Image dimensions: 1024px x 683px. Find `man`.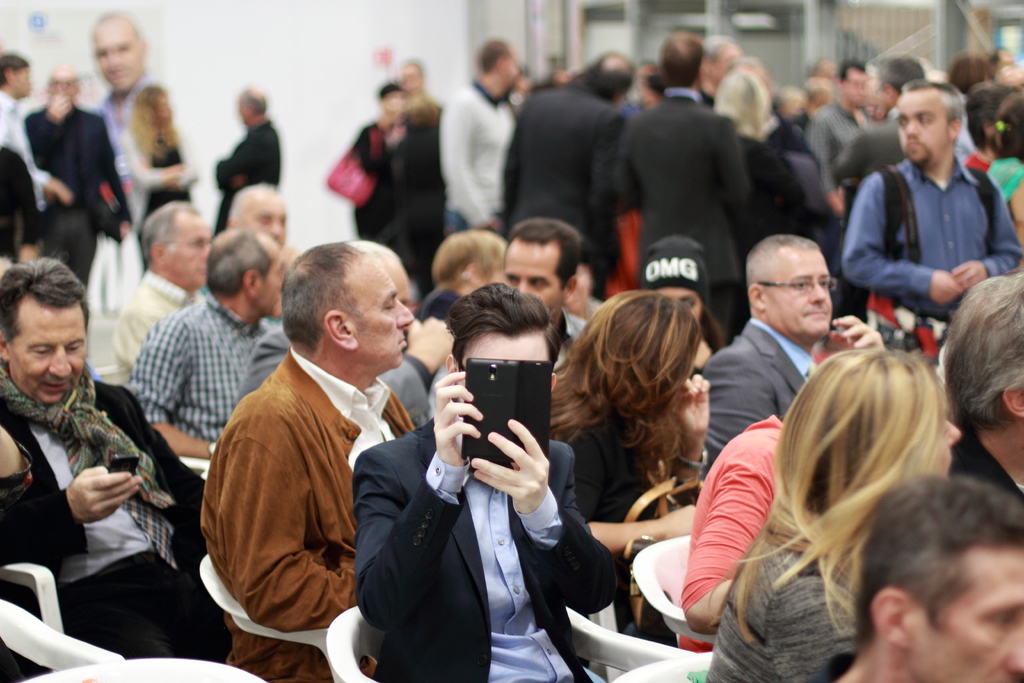
BBox(189, 225, 435, 674).
